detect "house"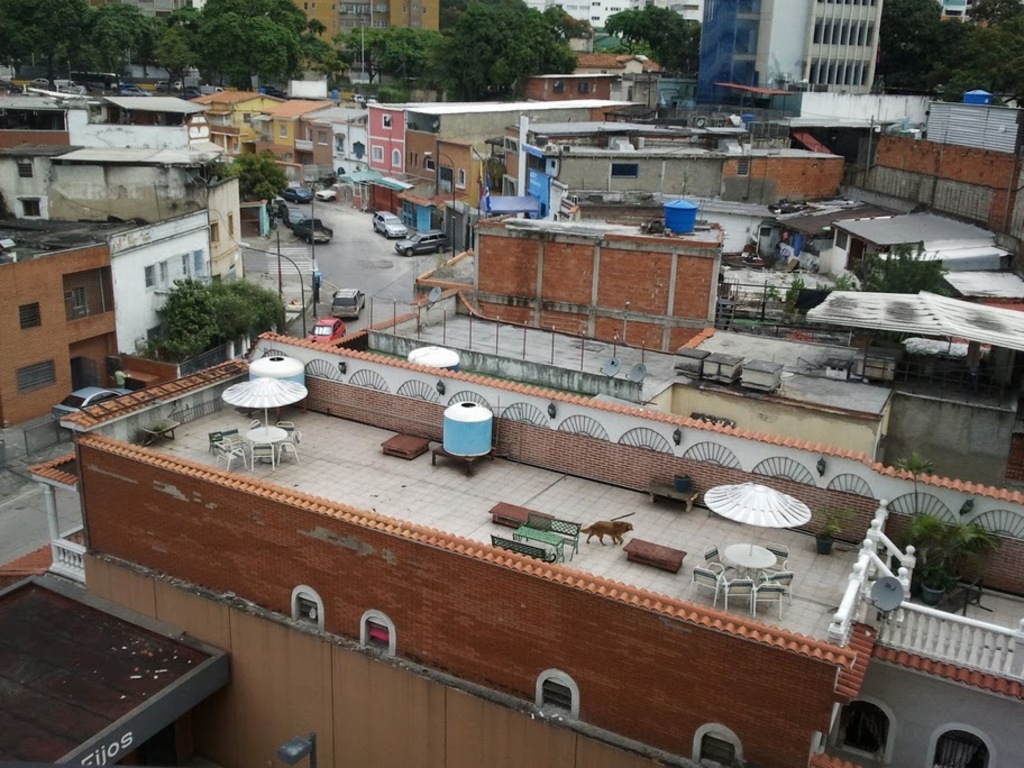
[766,90,930,124]
